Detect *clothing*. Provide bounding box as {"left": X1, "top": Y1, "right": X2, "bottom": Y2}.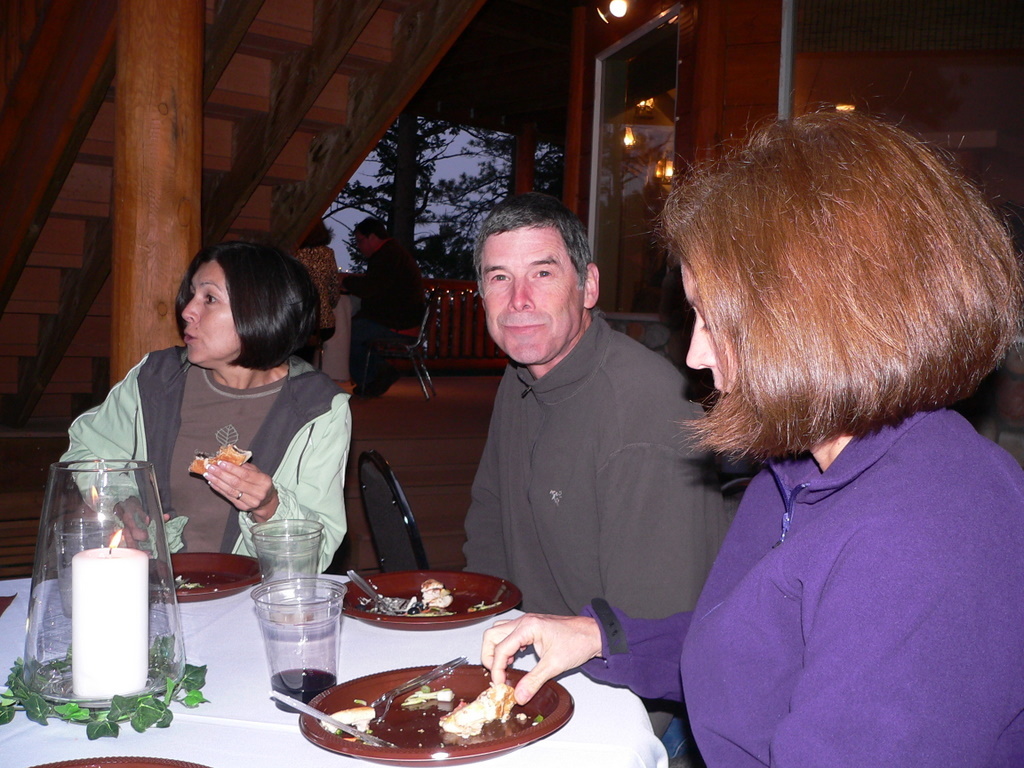
{"left": 464, "top": 311, "right": 748, "bottom": 767}.
